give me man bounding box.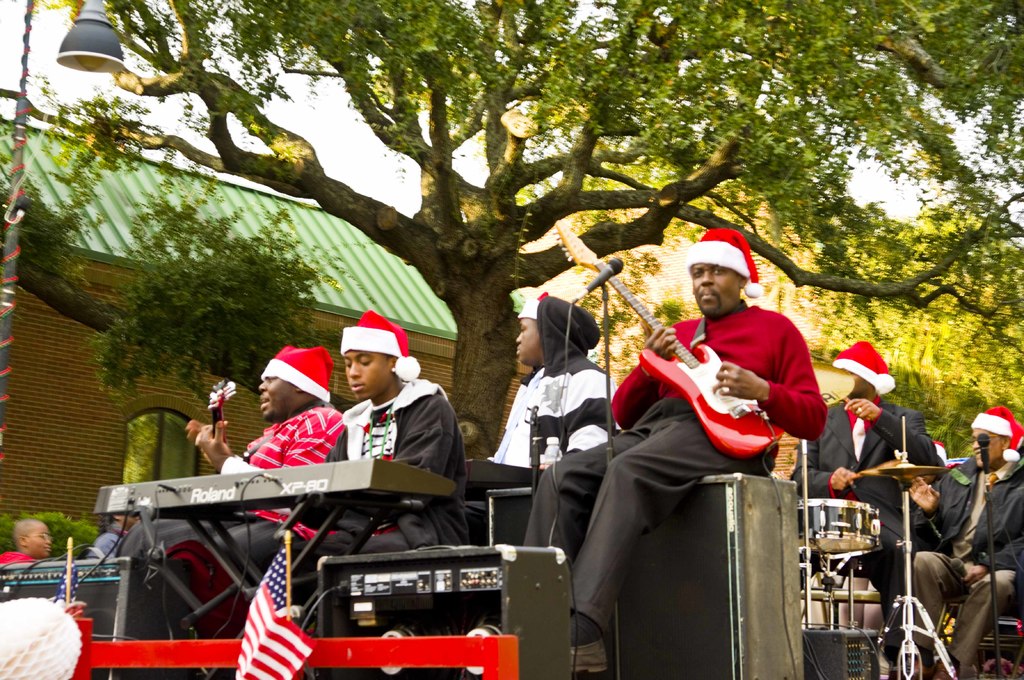
<bbox>515, 221, 826, 679</bbox>.
